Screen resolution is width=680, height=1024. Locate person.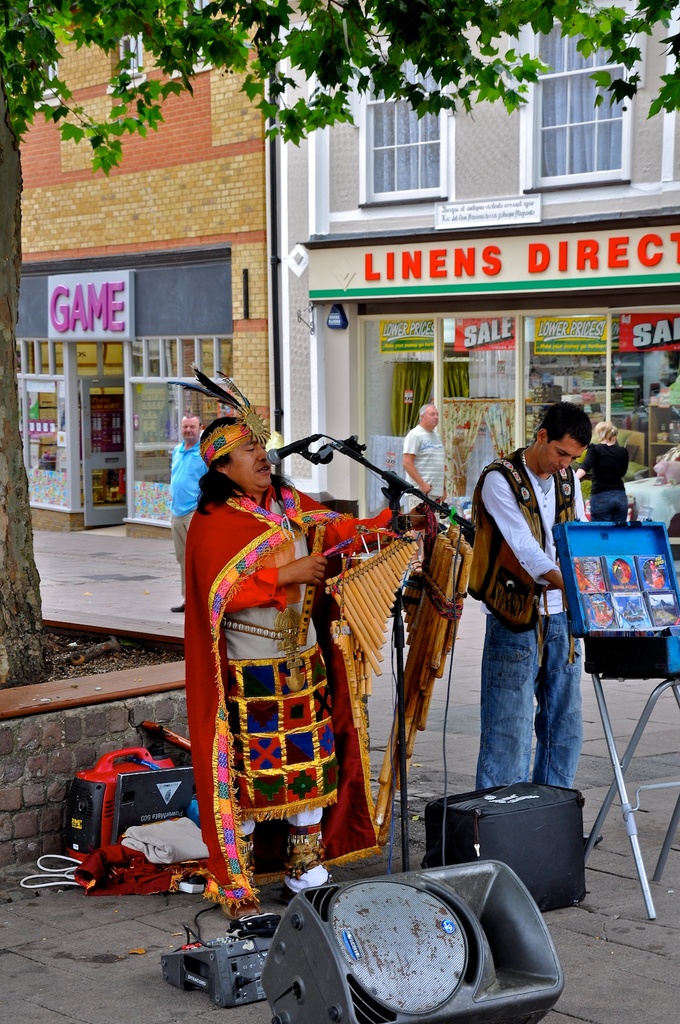
467, 400, 596, 848.
